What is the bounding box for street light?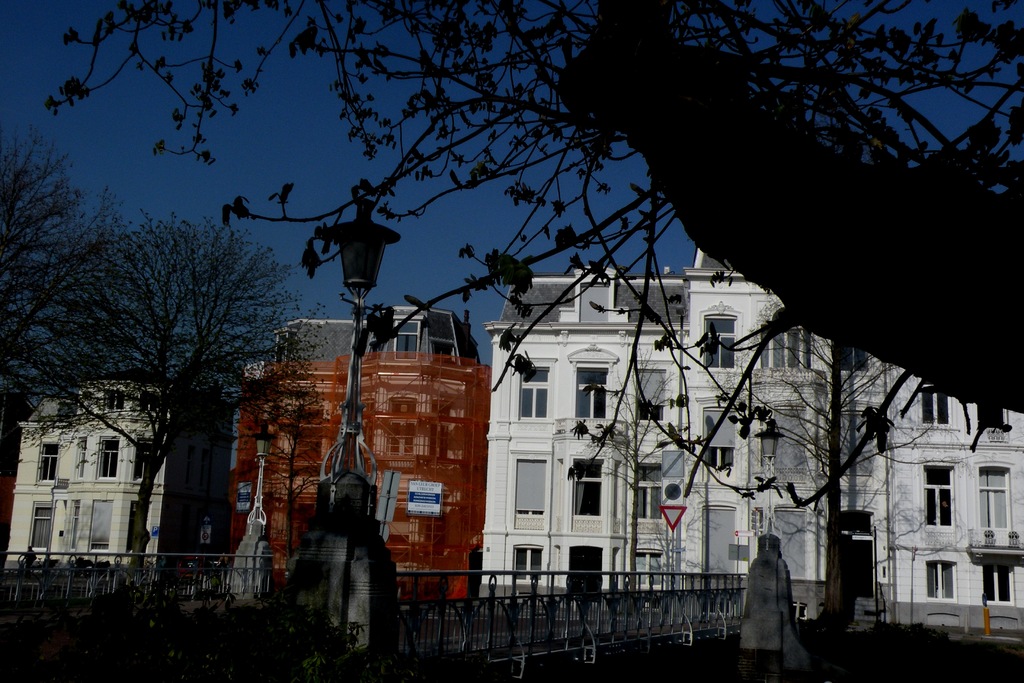
249 419 279 523.
